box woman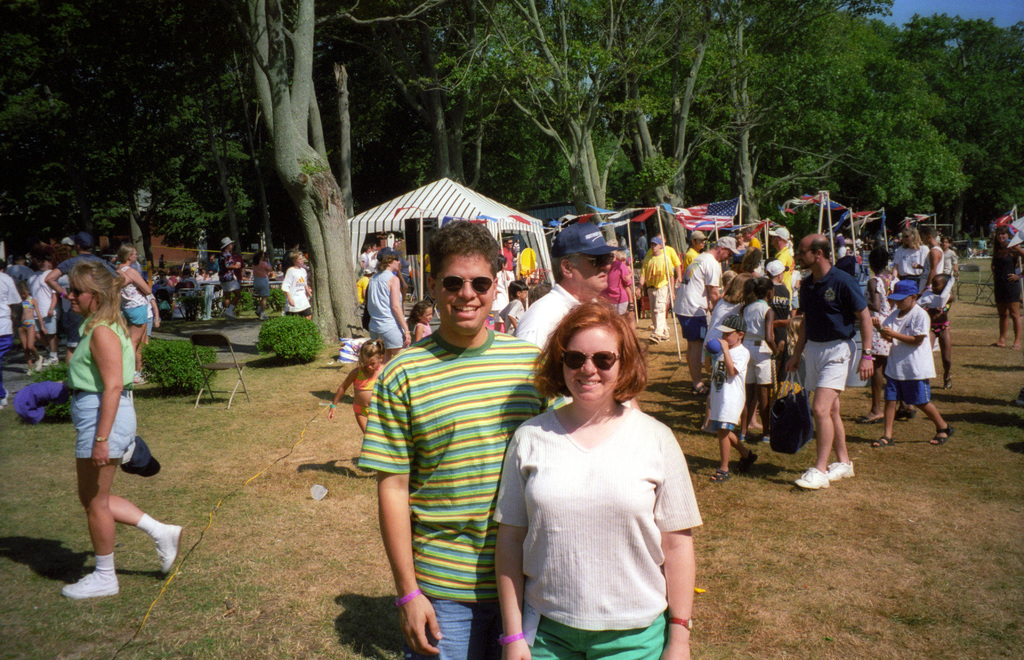
crop(892, 226, 928, 294)
